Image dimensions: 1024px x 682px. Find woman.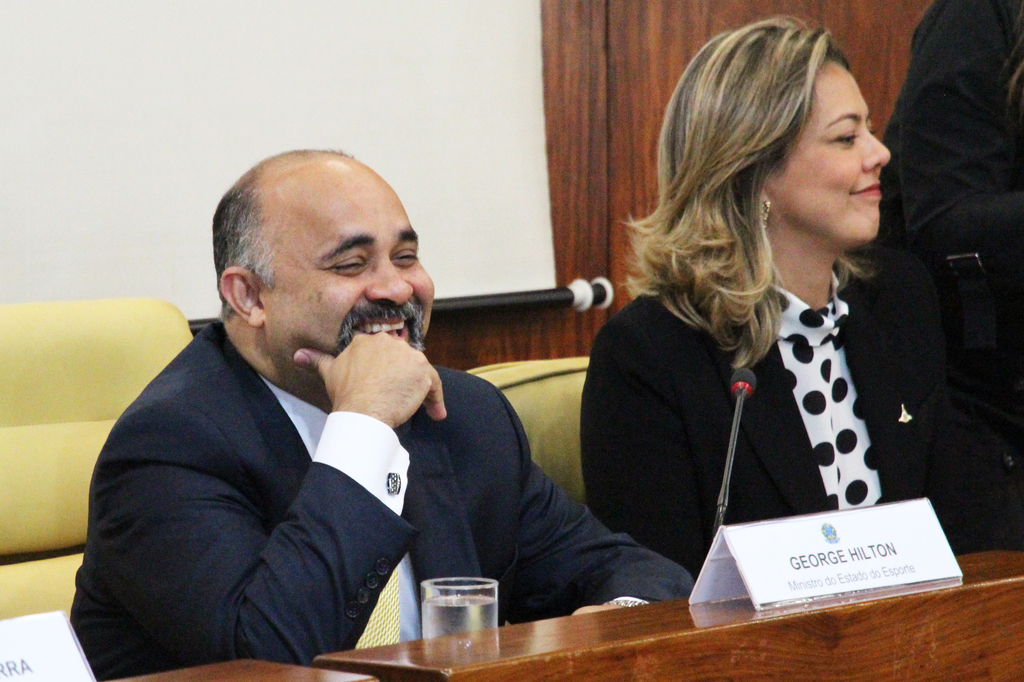
bbox=[850, 0, 1023, 465].
